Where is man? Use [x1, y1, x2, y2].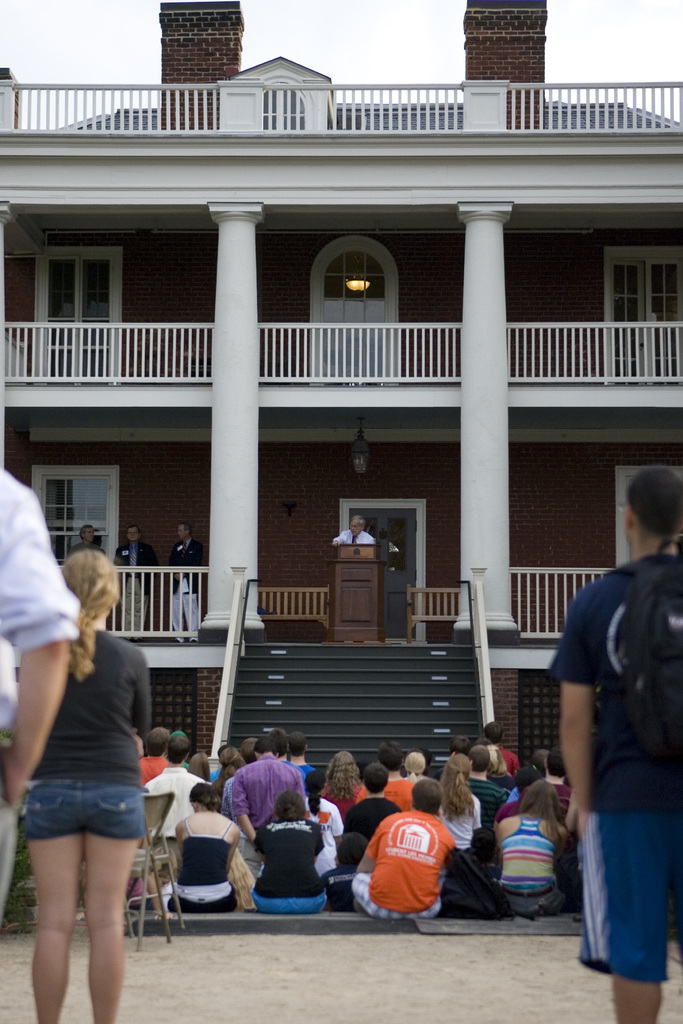
[115, 524, 157, 641].
